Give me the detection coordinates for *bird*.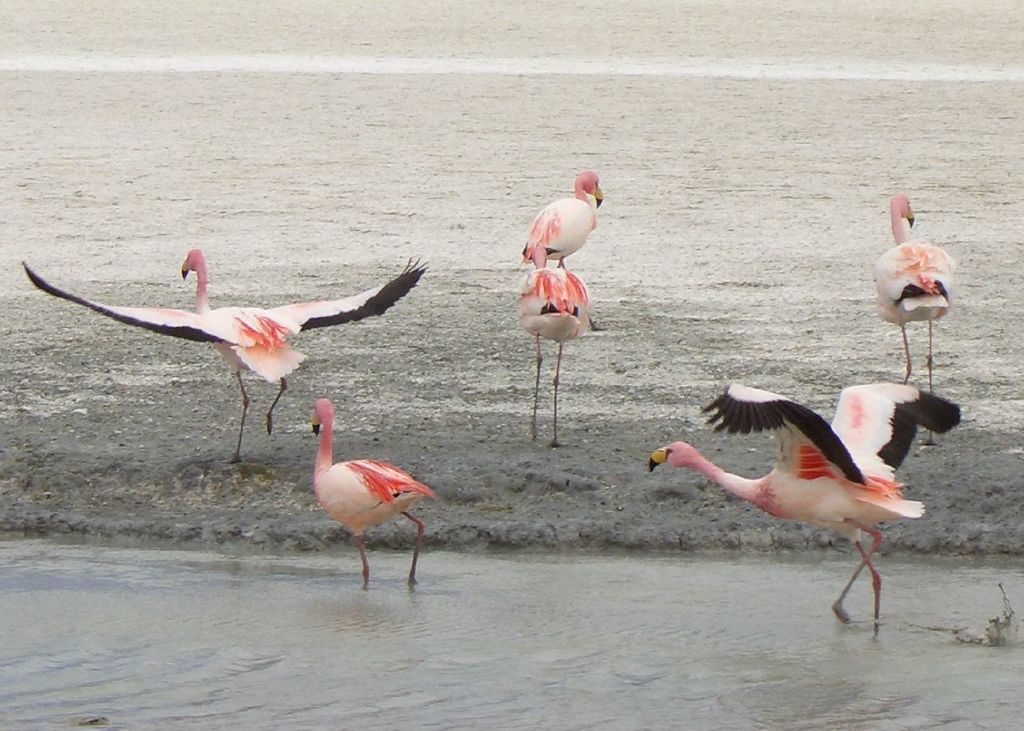
(x1=18, y1=248, x2=434, y2=465).
